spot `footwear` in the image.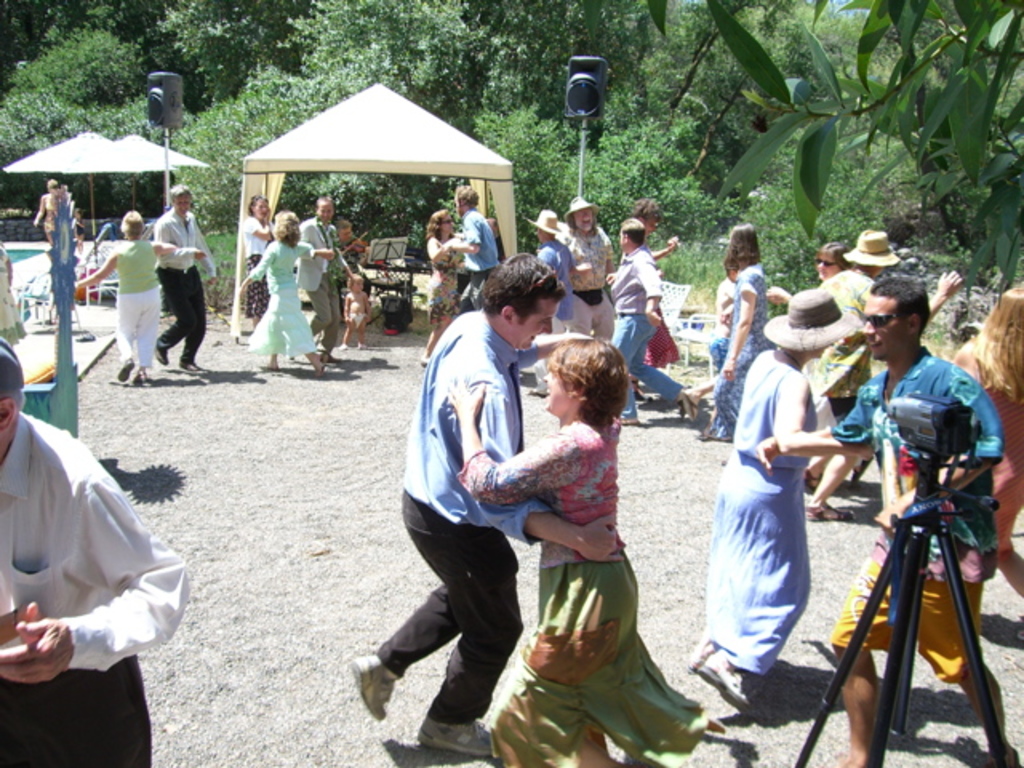
`footwear` found at <region>115, 355, 134, 379</region>.
